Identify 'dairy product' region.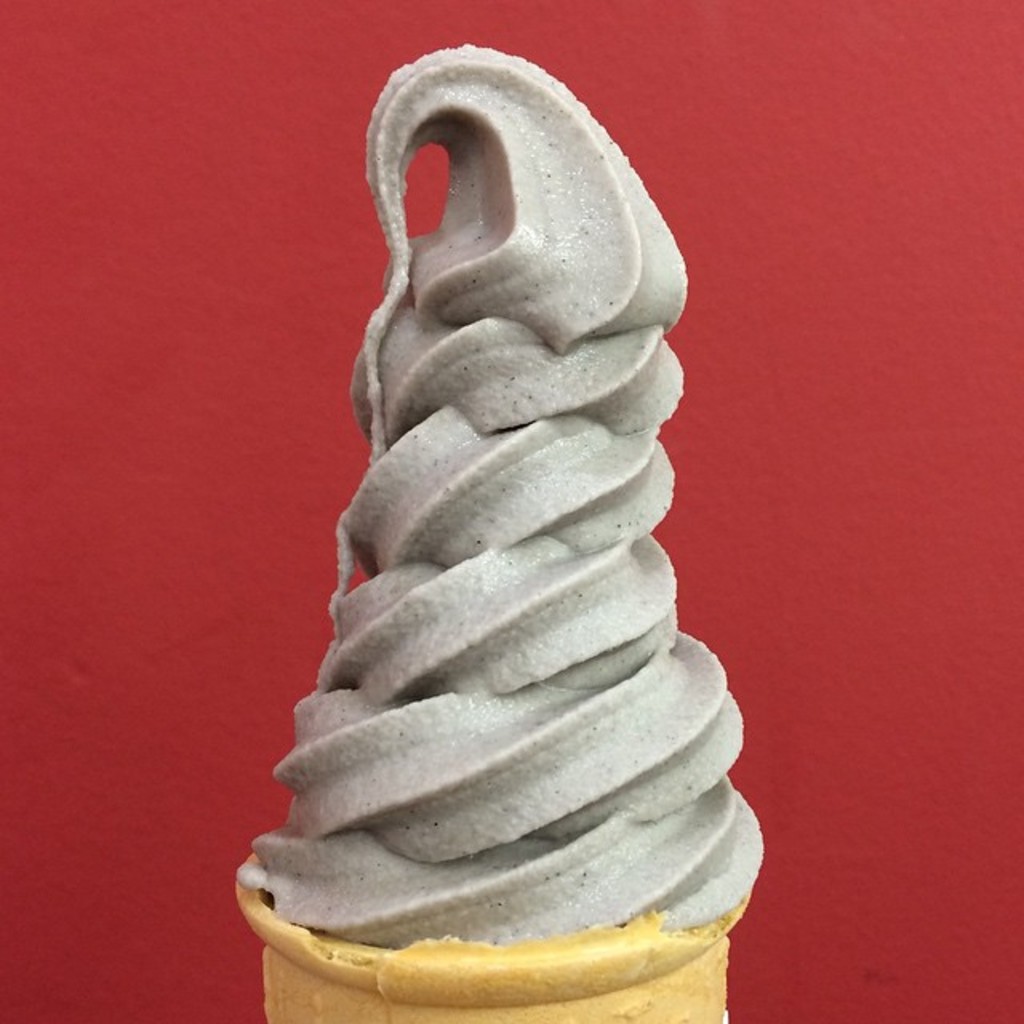
Region: left=275, top=88, right=762, bottom=950.
